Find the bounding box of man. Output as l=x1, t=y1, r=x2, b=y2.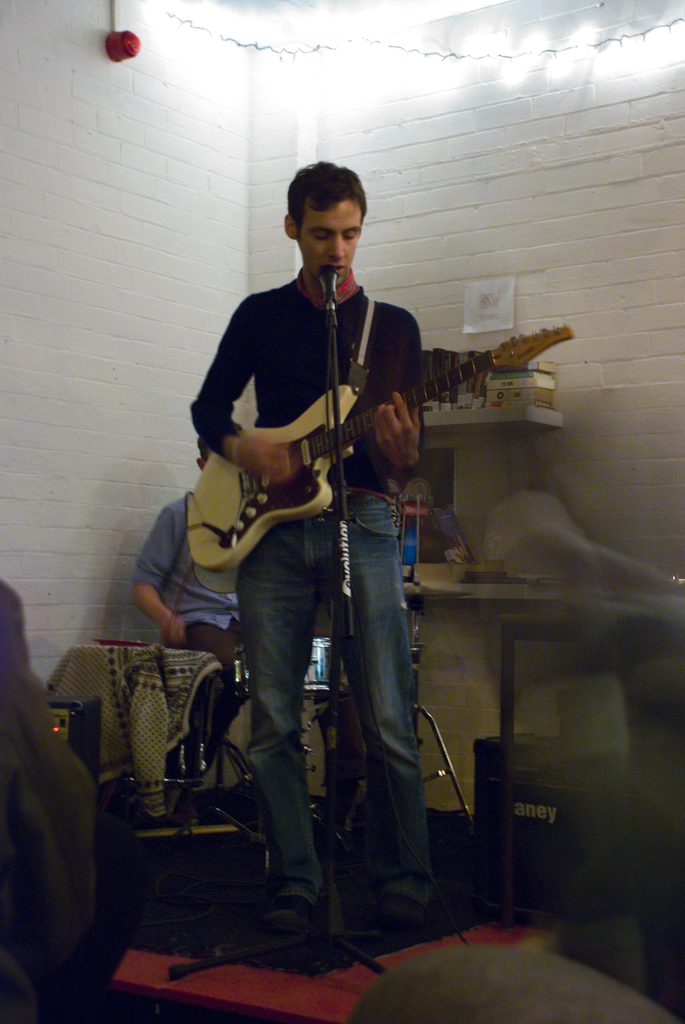
l=127, t=413, r=273, b=762.
